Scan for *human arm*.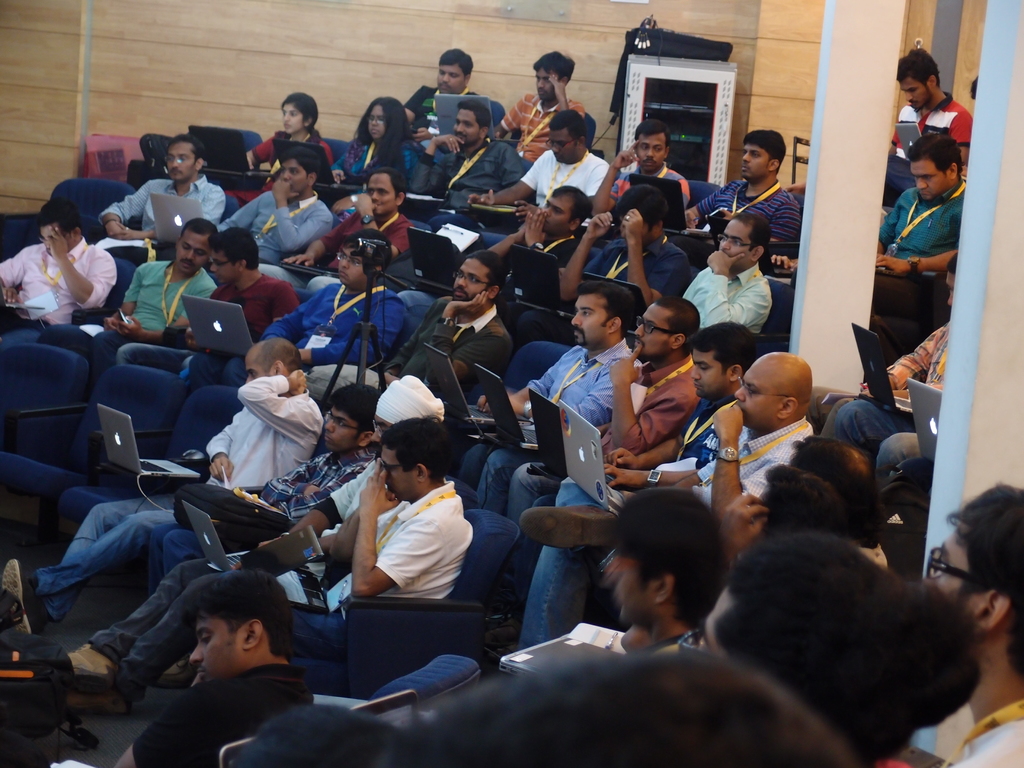
Scan result: 118/291/213/346.
